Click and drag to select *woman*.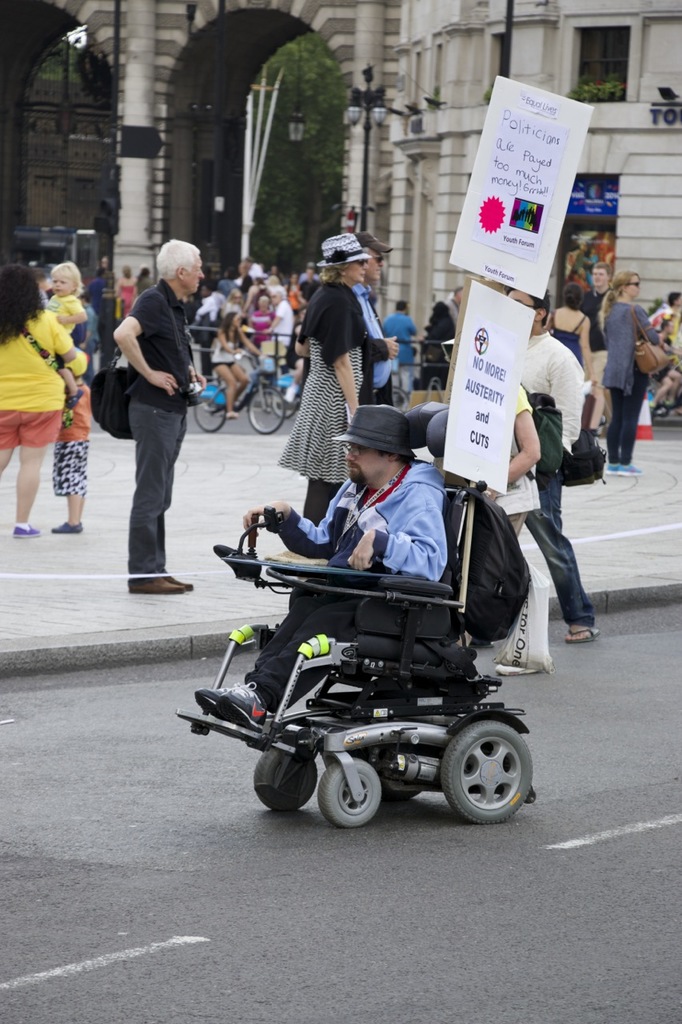
Selection: (left=213, top=310, right=262, bottom=419).
